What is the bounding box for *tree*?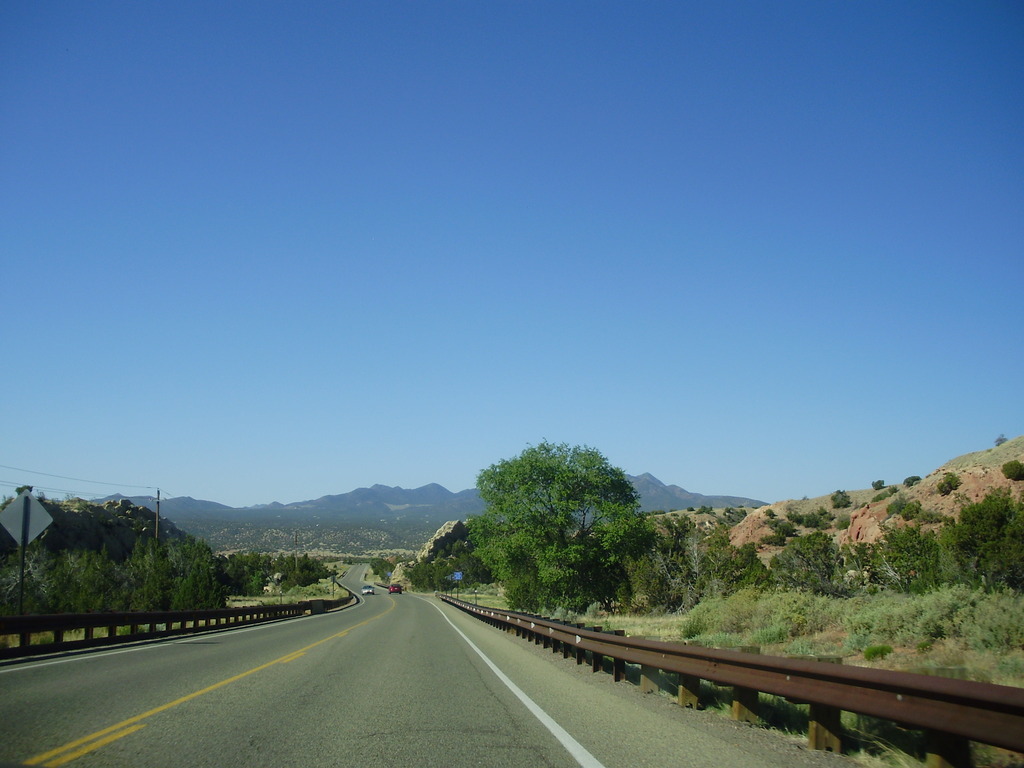
left=472, top=449, right=1023, bottom=767.
